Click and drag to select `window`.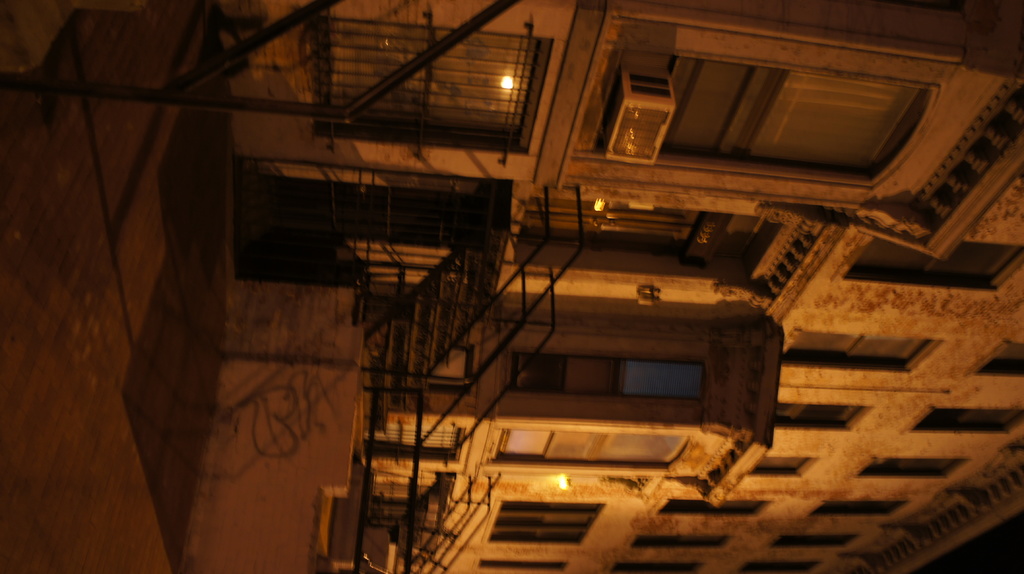
Selection: pyautogui.locateOnScreen(830, 232, 1023, 300).
